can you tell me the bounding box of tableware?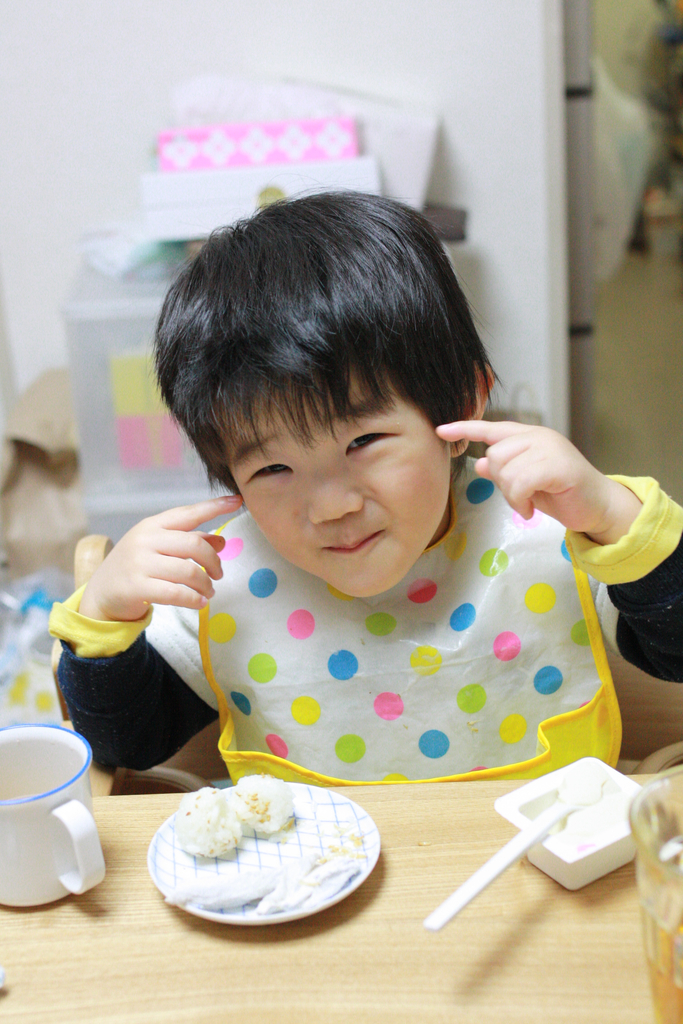
(x1=0, y1=723, x2=103, y2=910).
